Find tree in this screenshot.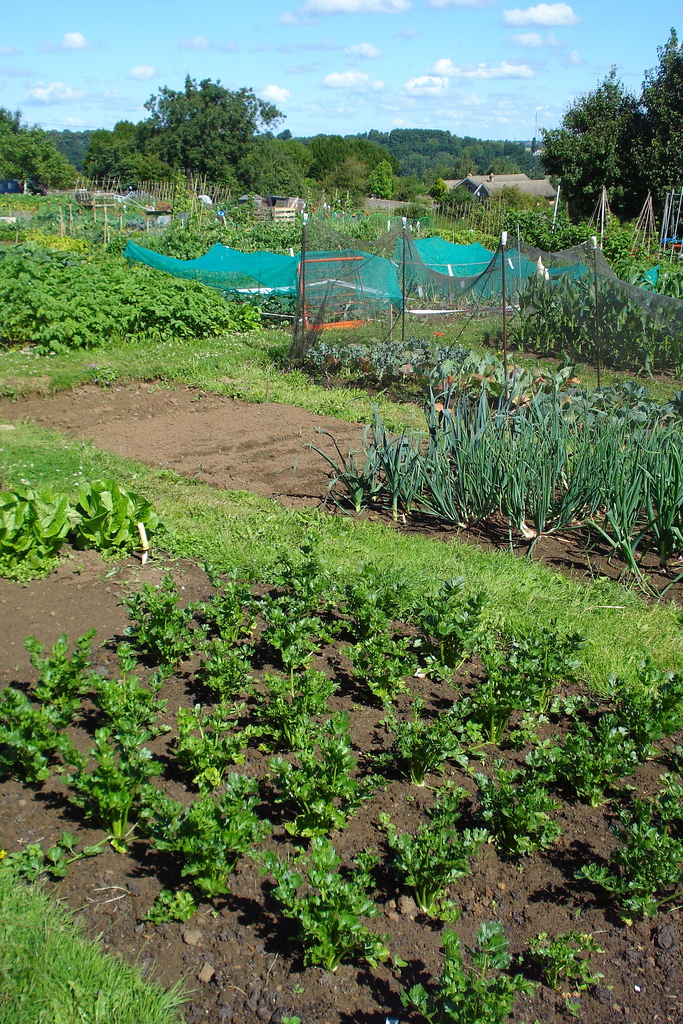
The bounding box for tree is left=0, top=104, right=97, bottom=191.
